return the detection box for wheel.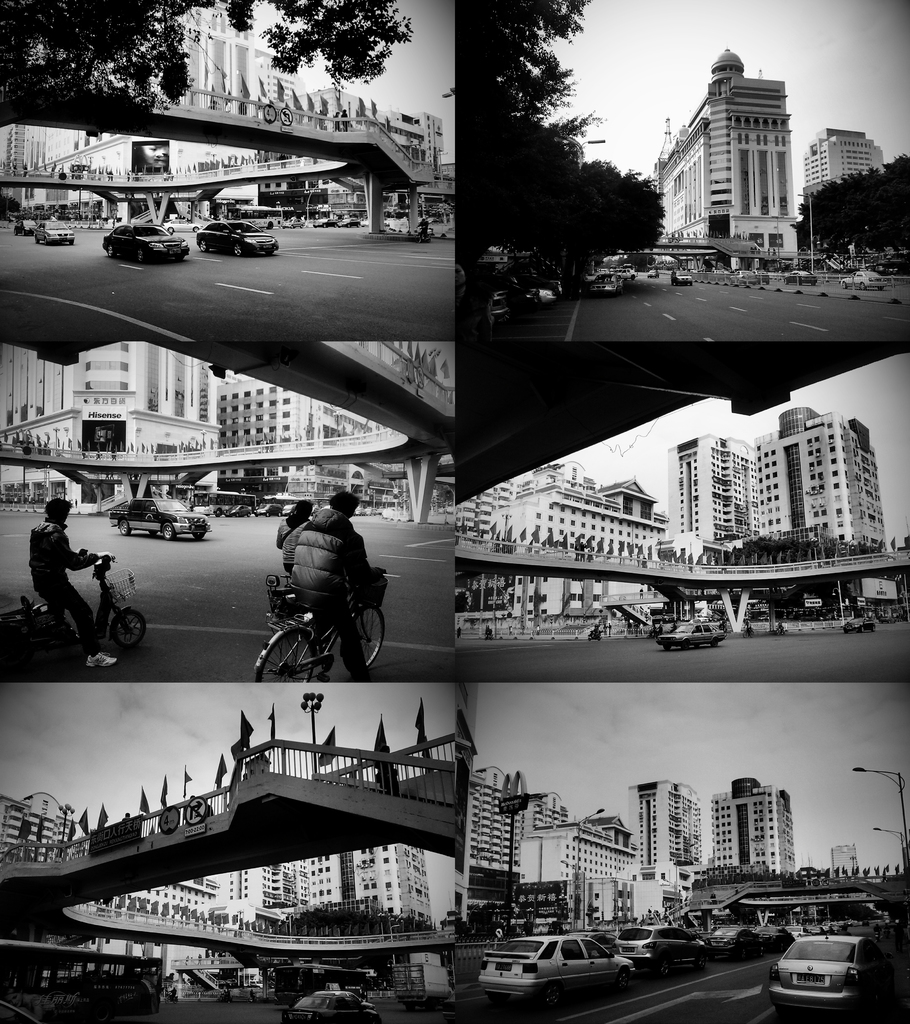
(x1=232, y1=242, x2=241, y2=256).
